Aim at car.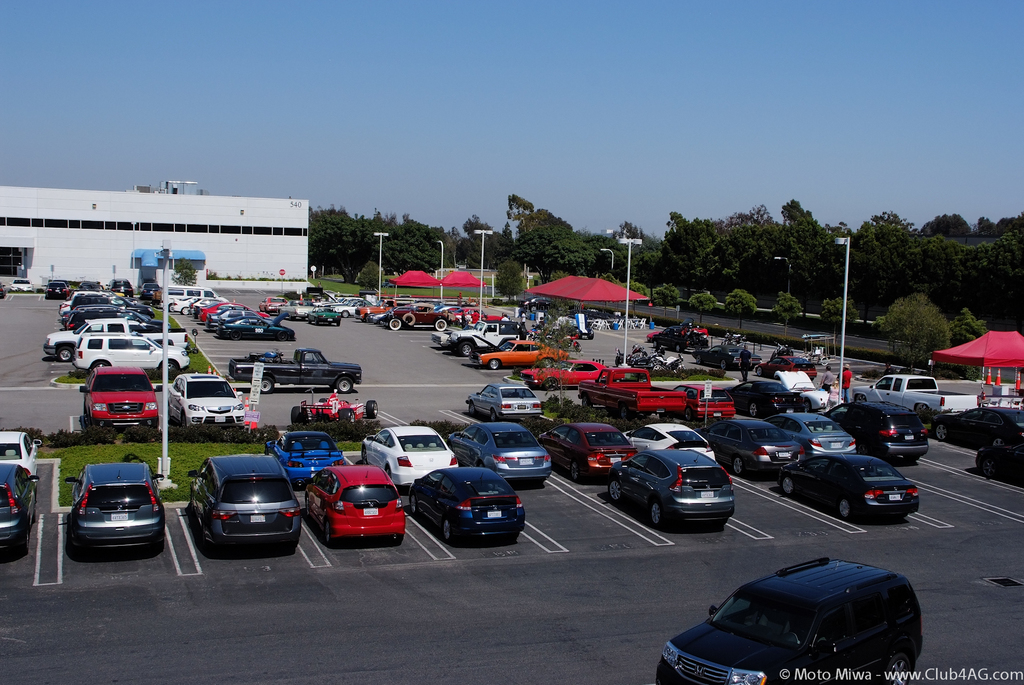
Aimed at [65, 462, 163, 554].
